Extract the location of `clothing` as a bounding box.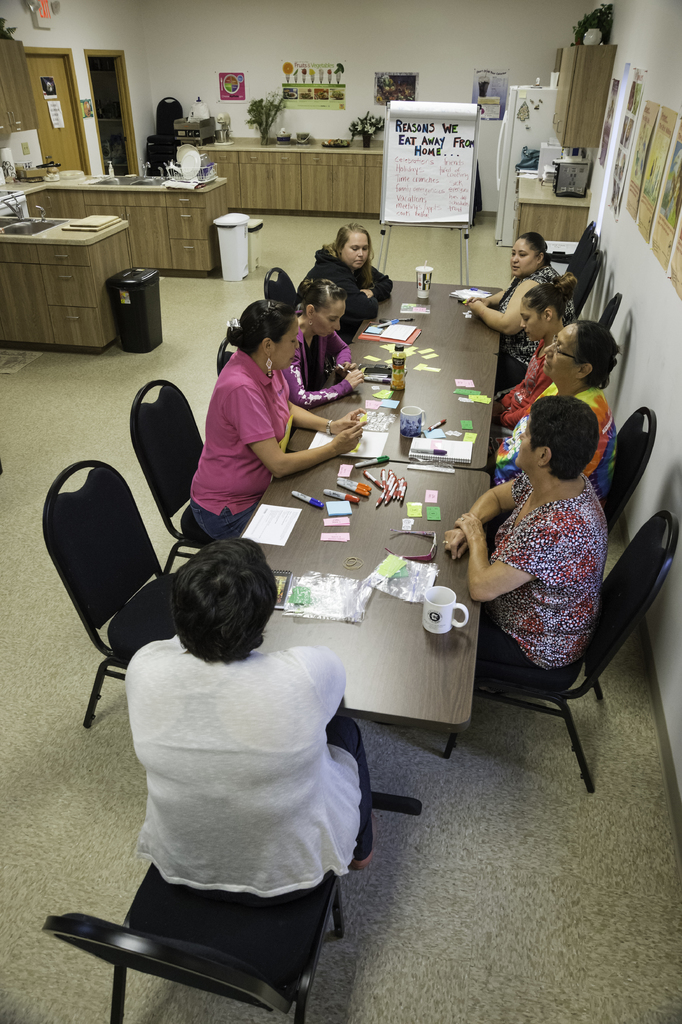
{"x1": 295, "y1": 247, "x2": 393, "y2": 337}.
